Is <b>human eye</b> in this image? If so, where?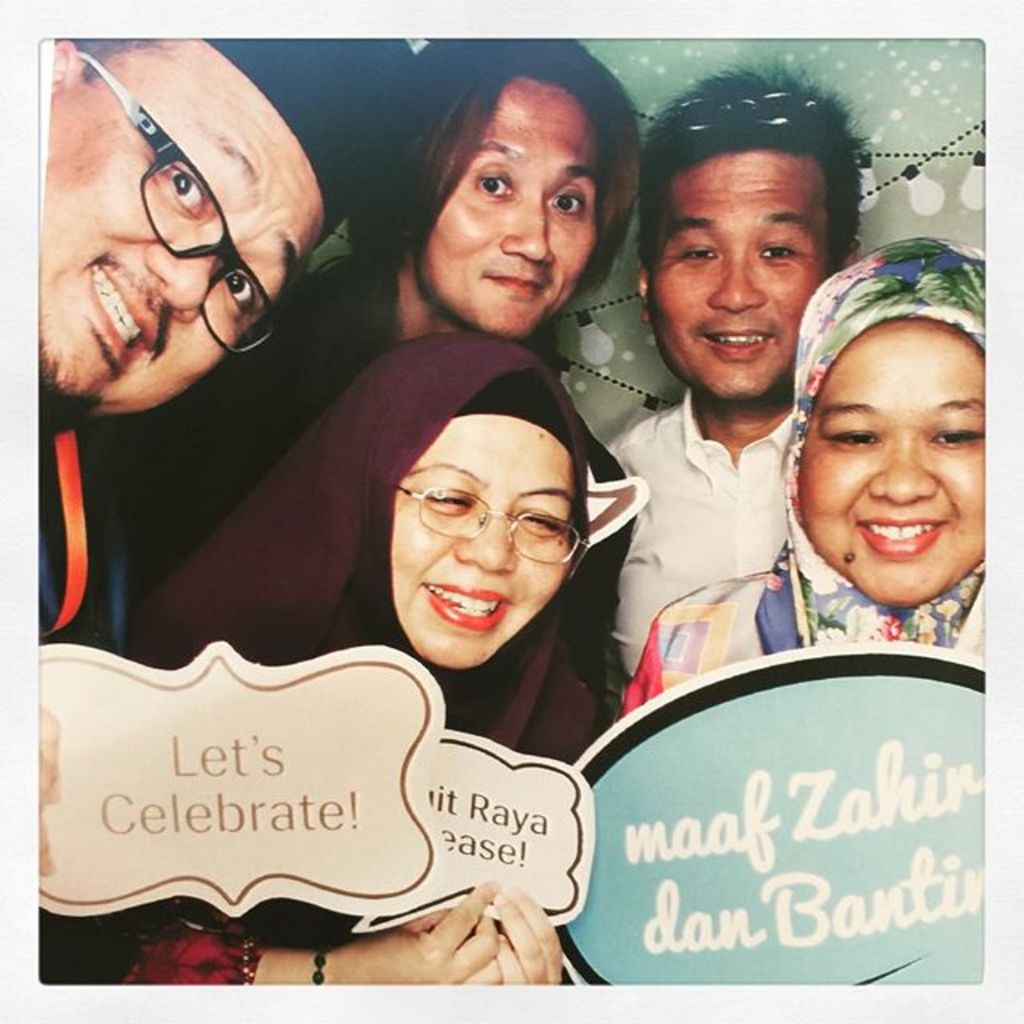
Yes, at bbox(515, 501, 555, 531).
